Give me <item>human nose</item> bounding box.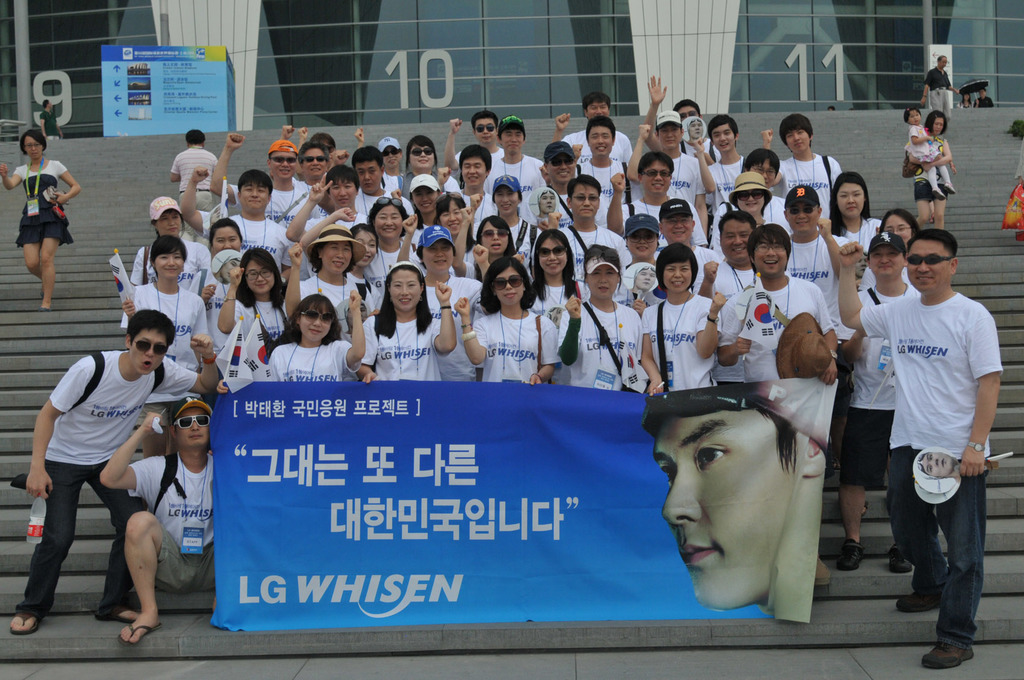
364 171 372 181.
